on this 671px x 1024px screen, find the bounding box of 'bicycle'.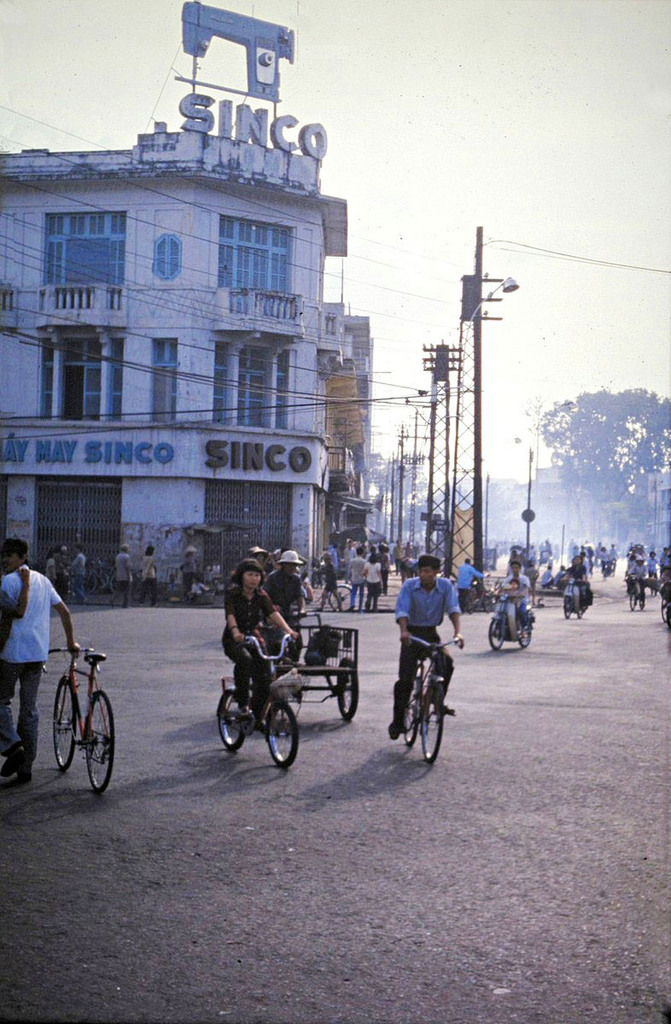
Bounding box: [left=33, top=634, right=111, bottom=794].
